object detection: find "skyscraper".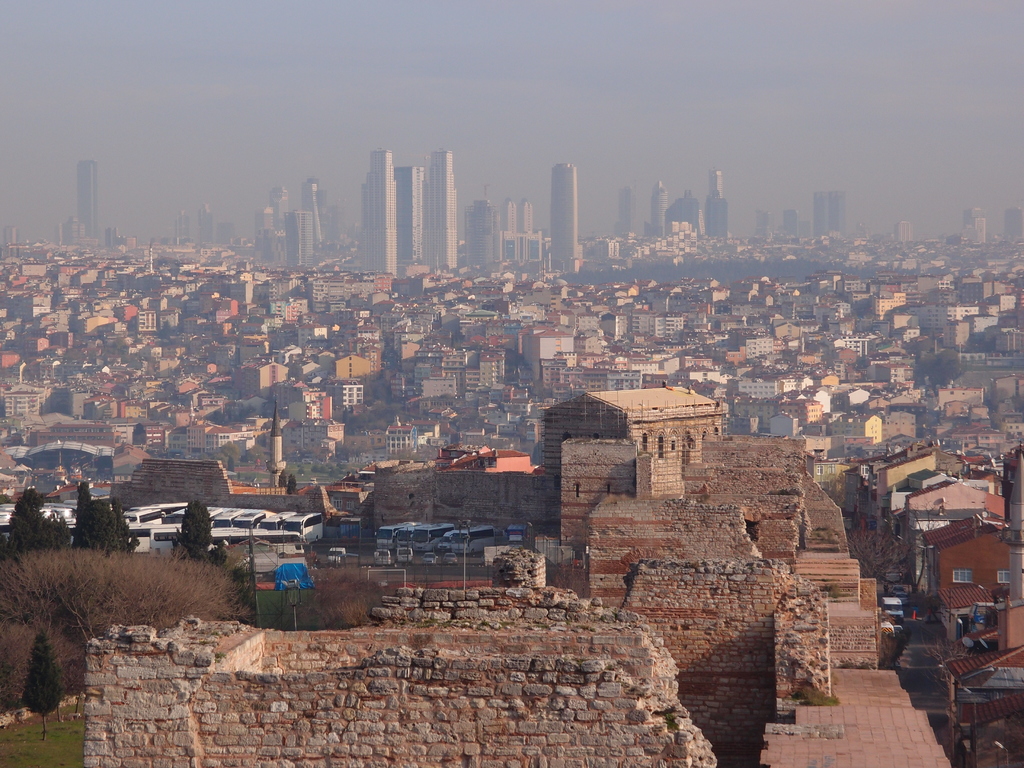
box=[650, 180, 669, 236].
